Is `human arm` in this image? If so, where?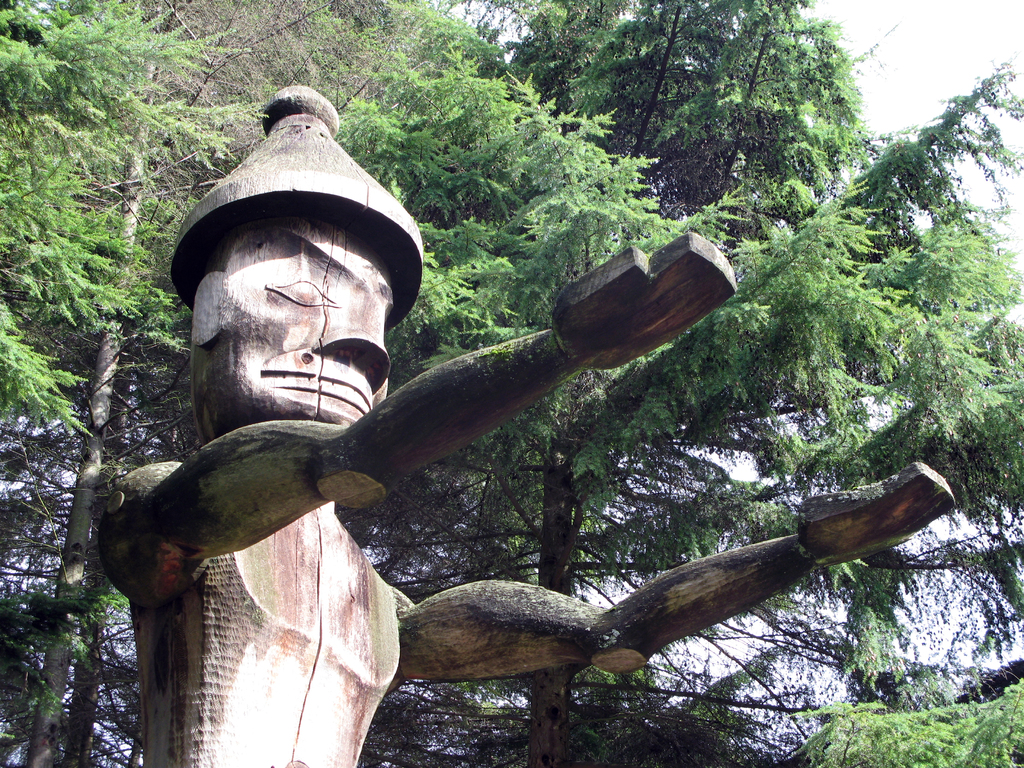
Yes, at [x1=381, y1=459, x2=955, y2=685].
